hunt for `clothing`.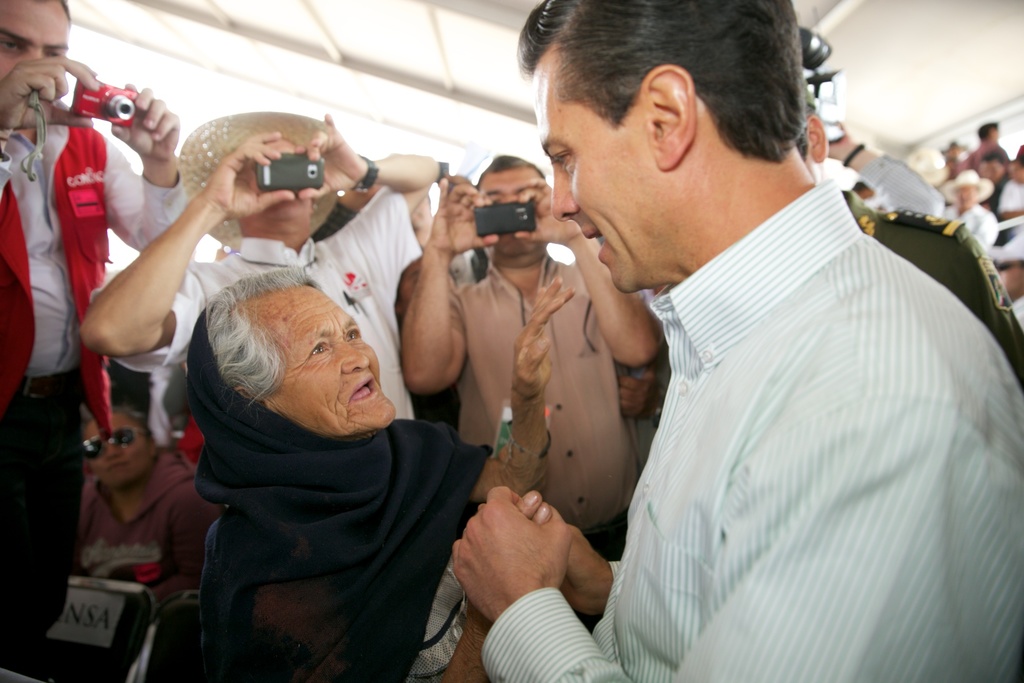
Hunted down at left=178, top=307, right=544, bottom=682.
